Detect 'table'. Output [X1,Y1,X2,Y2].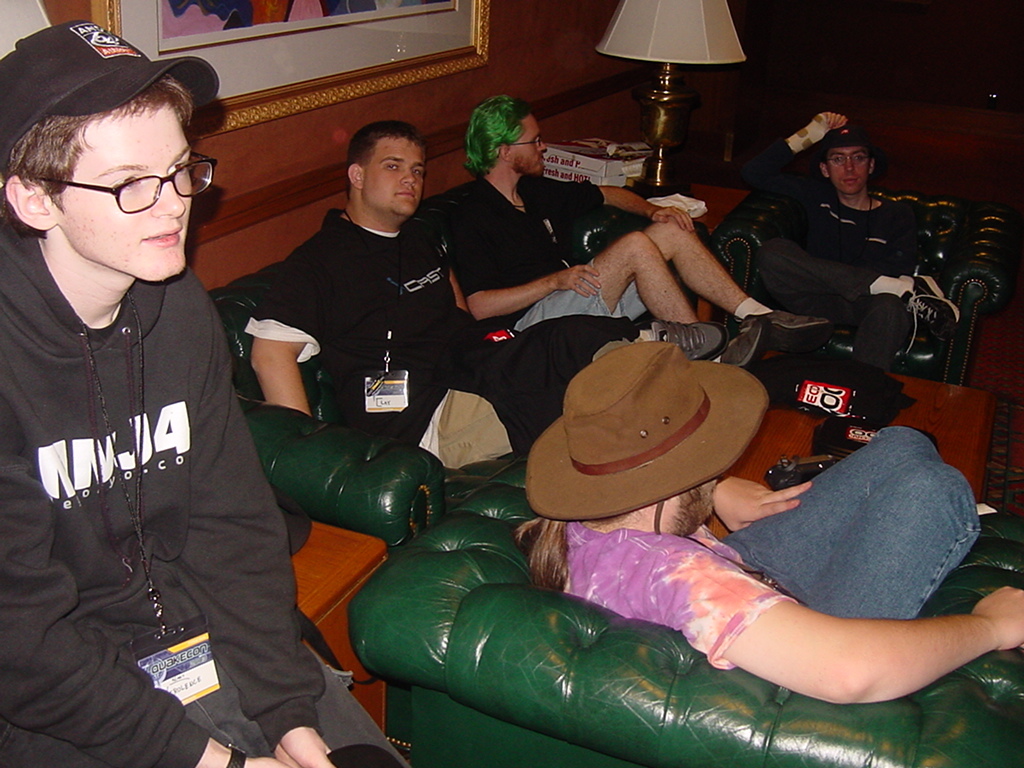
[284,513,390,734].
